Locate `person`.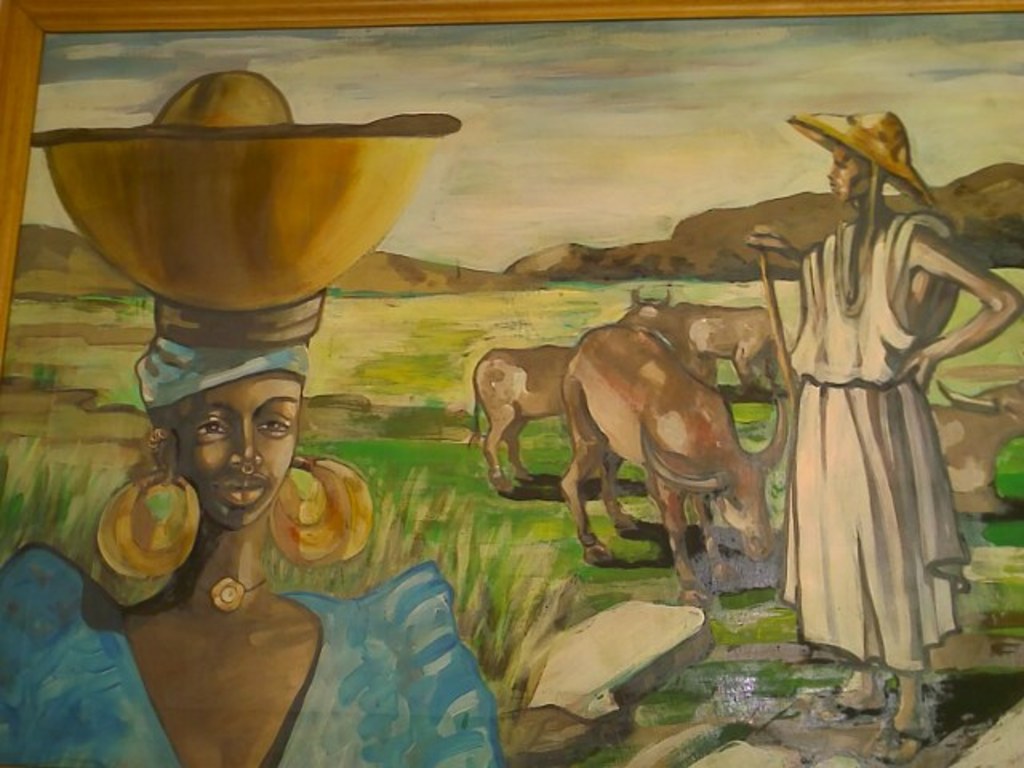
Bounding box: pyautogui.locateOnScreen(784, 104, 1022, 757).
